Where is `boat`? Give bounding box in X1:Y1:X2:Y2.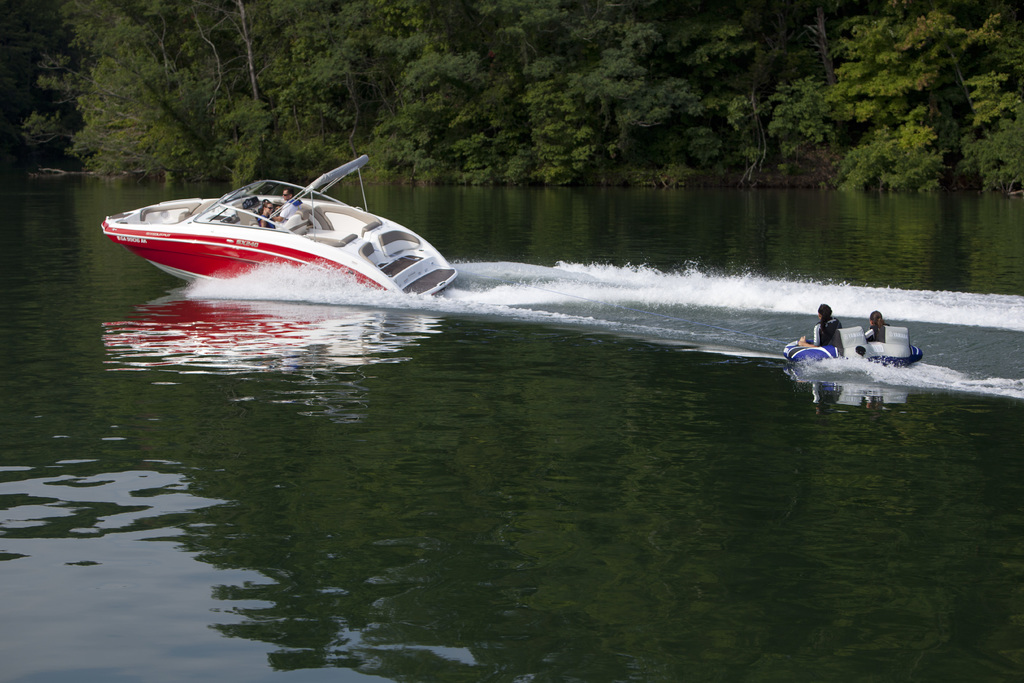
85:169:465:318.
